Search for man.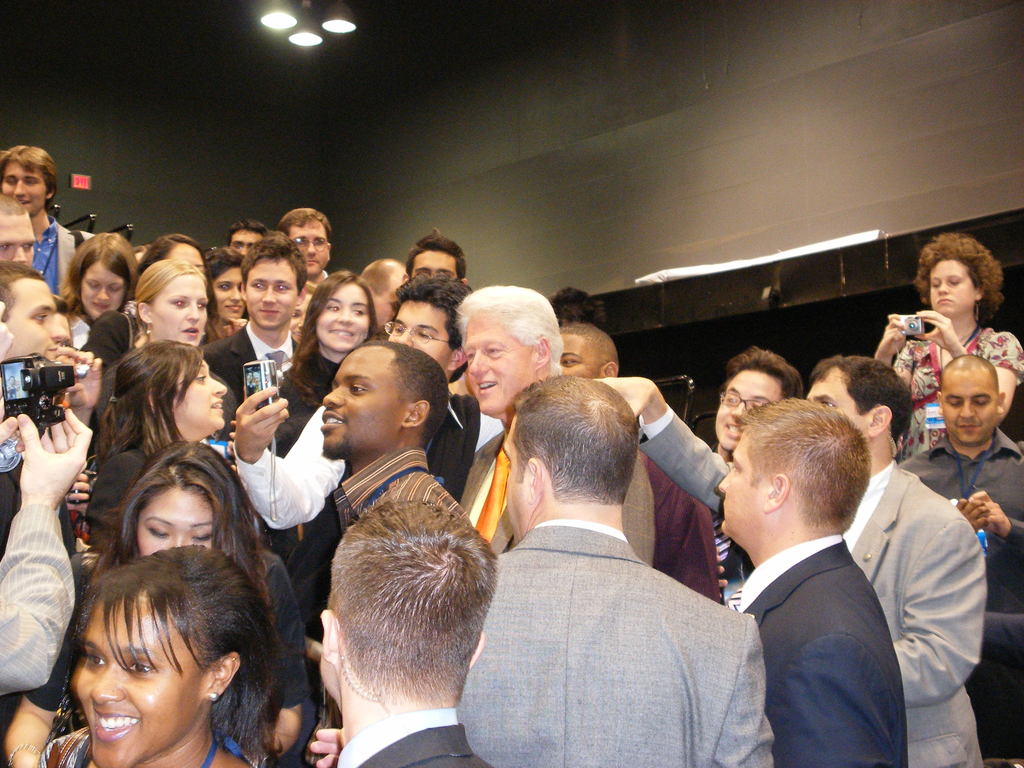
Found at {"left": 0, "top": 197, "right": 39, "bottom": 267}.
